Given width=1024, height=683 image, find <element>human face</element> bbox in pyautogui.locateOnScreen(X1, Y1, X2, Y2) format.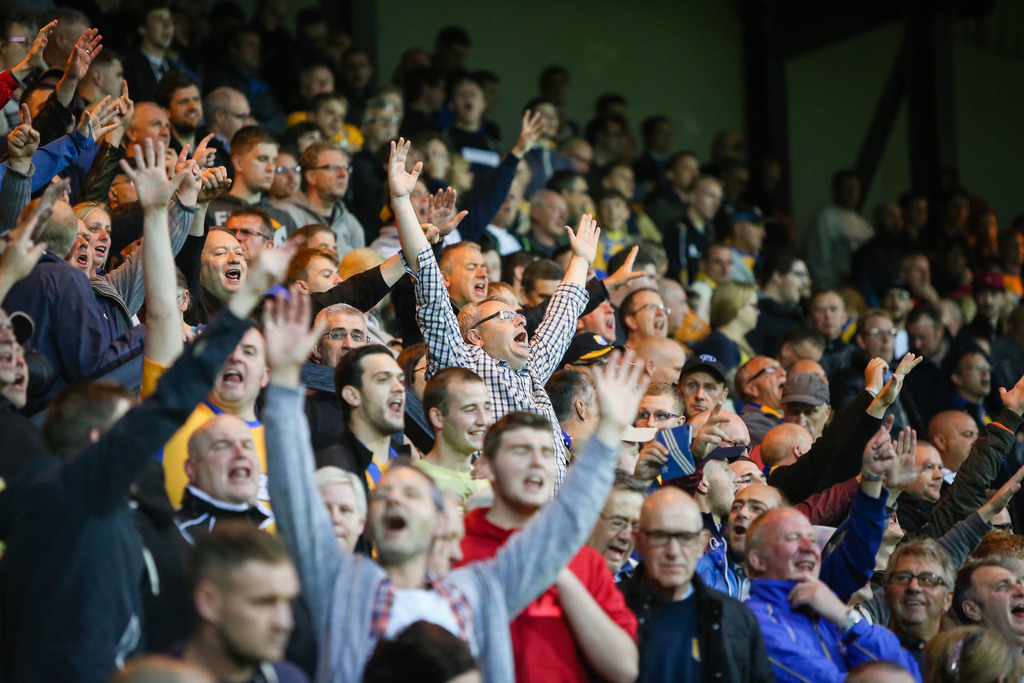
pyautogui.locateOnScreen(86, 206, 110, 257).
